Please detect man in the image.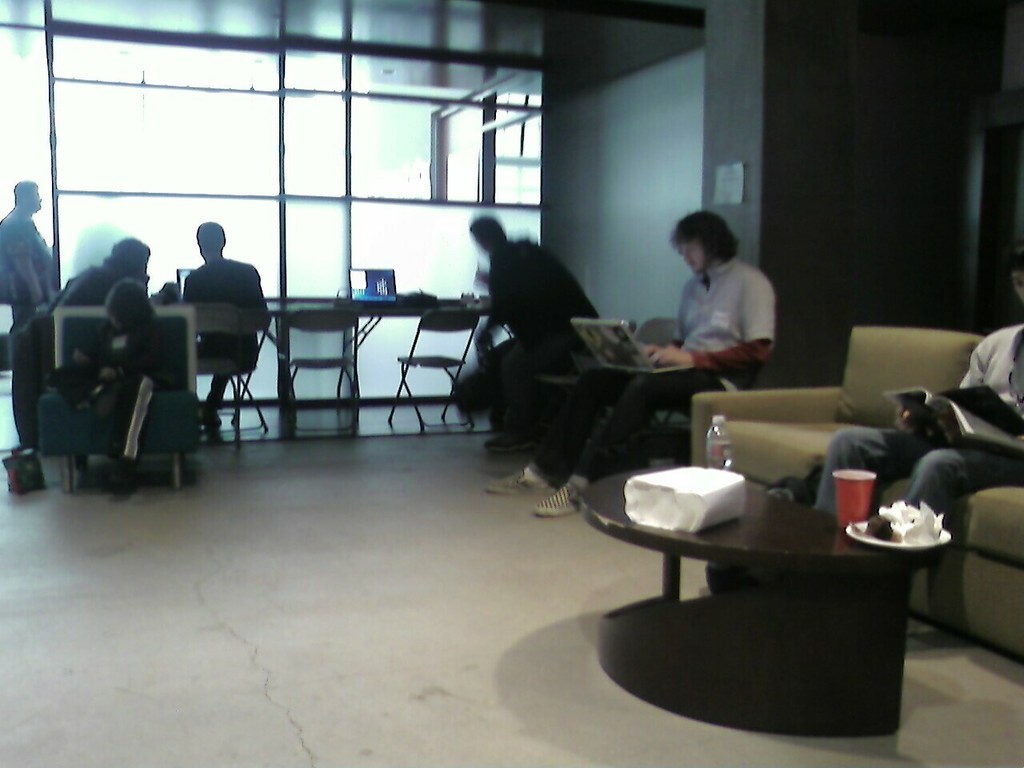
(0,179,59,325).
